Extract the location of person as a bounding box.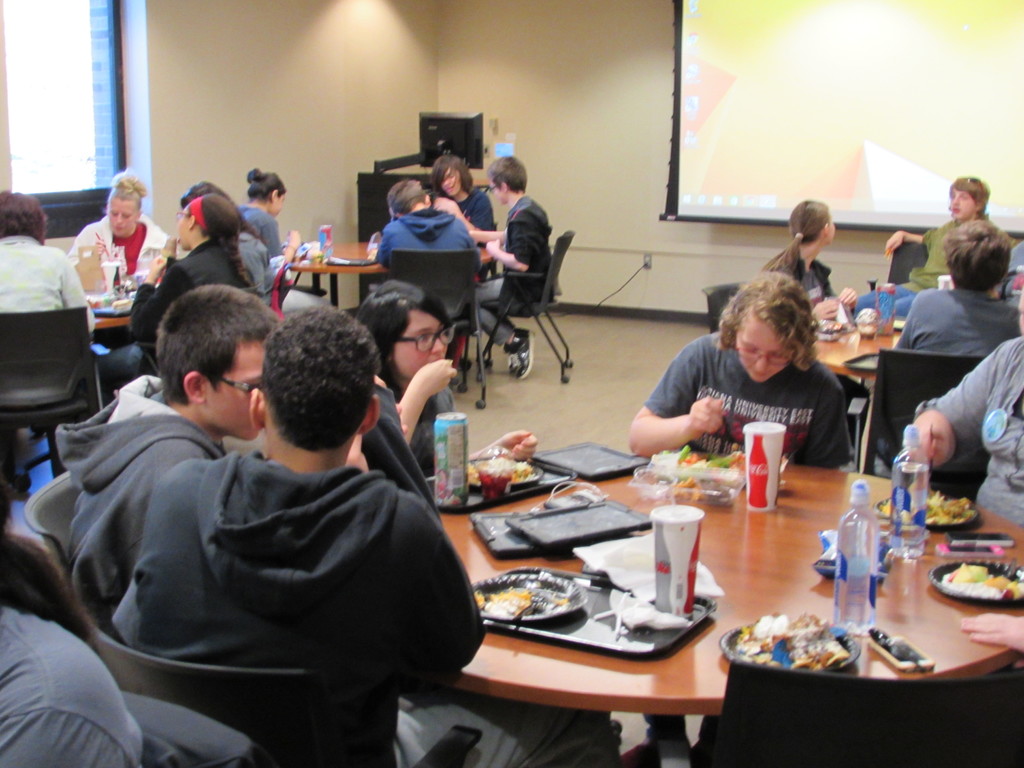
Rect(0, 606, 146, 767).
